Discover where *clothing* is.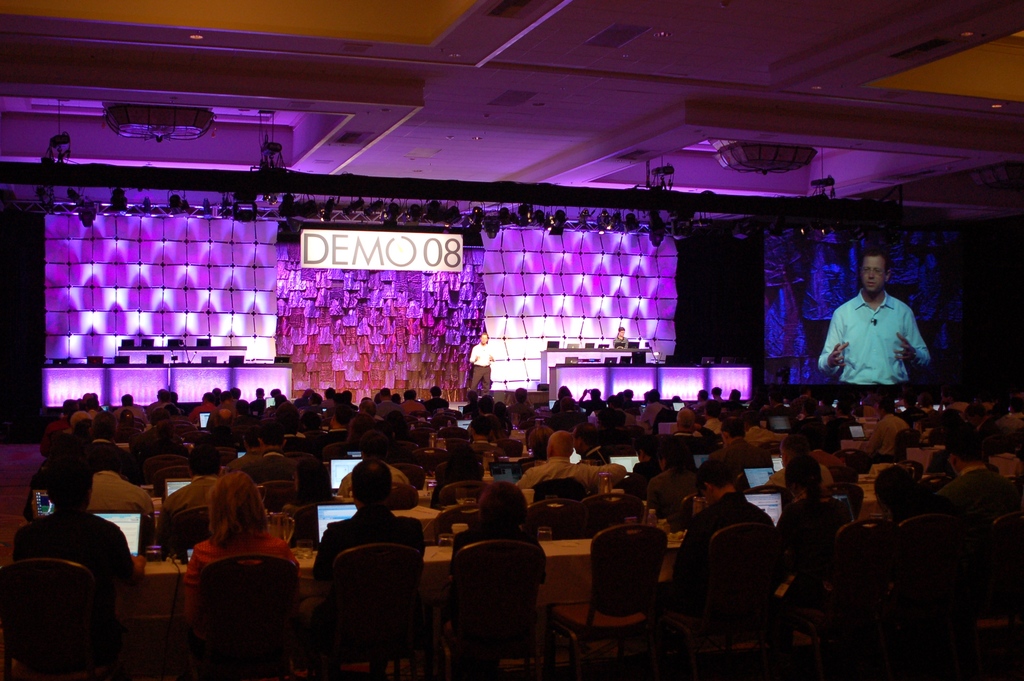
Discovered at [x1=168, y1=474, x2=211, y2=496].
